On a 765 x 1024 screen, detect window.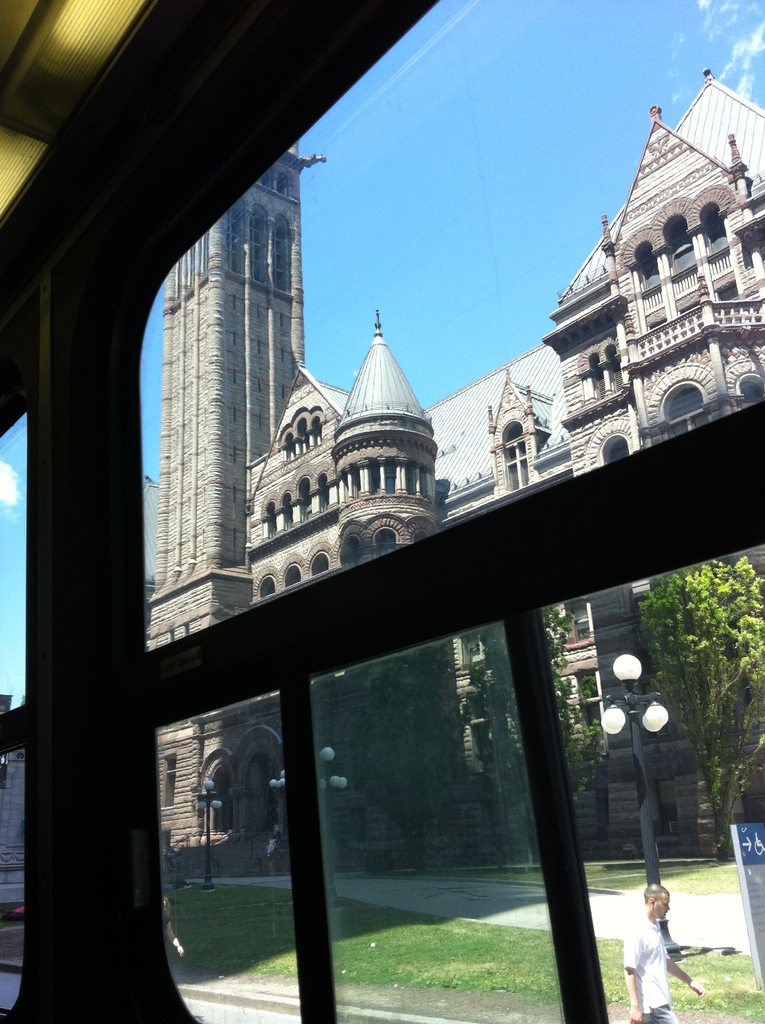
(x1=161, y1=751, x2=177, y2=803).
